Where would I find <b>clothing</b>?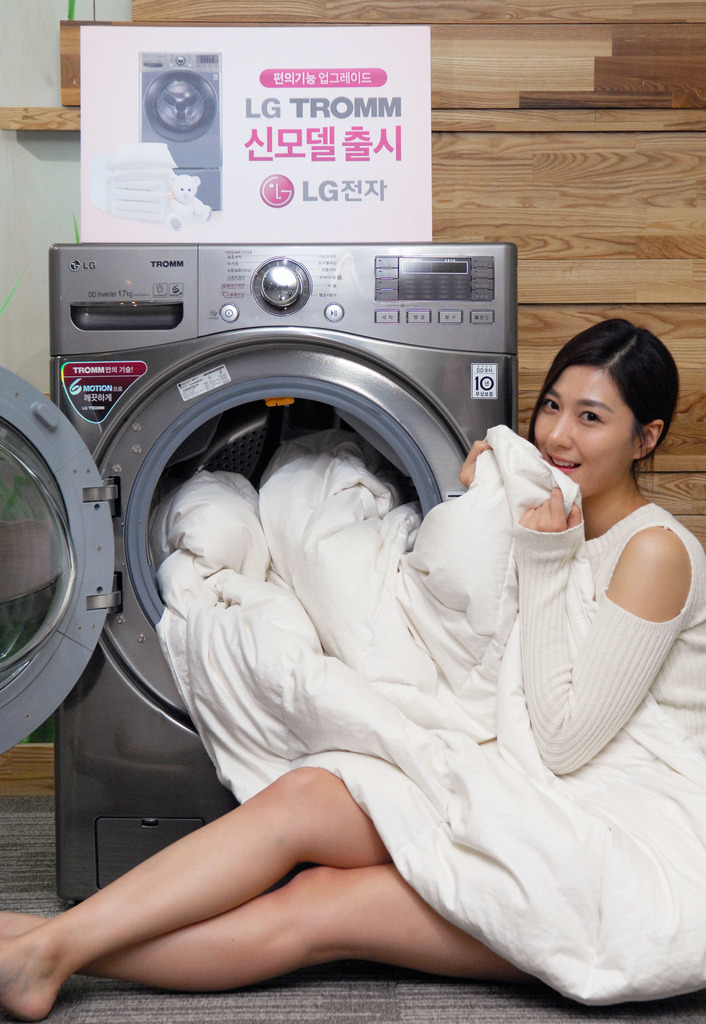
At (515,493,705,778).
